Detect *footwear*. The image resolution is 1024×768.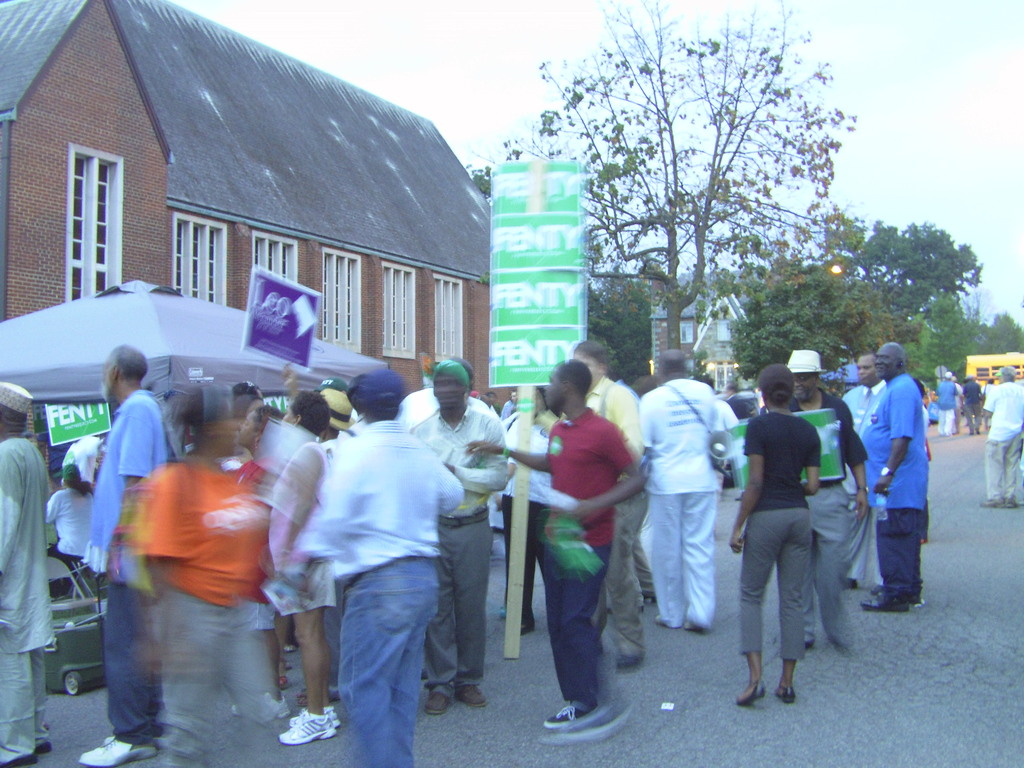
{"left": 289, "top": 707, "right": 340, "bottom": 728}.
